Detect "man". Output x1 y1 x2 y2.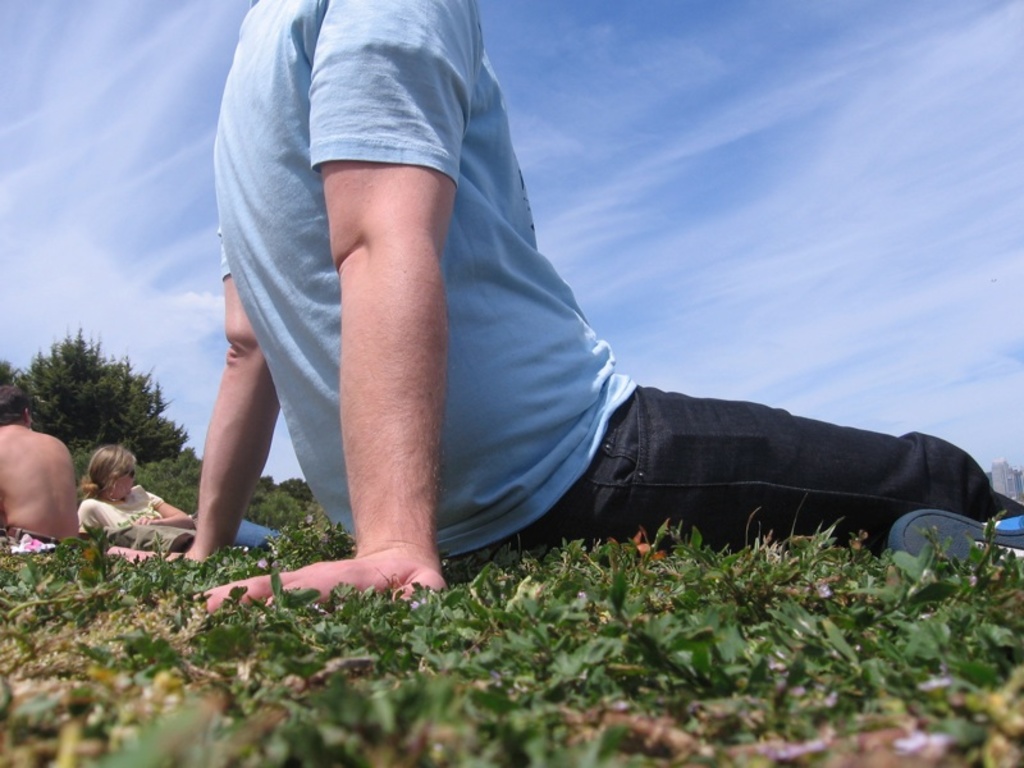
182 5 968 591.
